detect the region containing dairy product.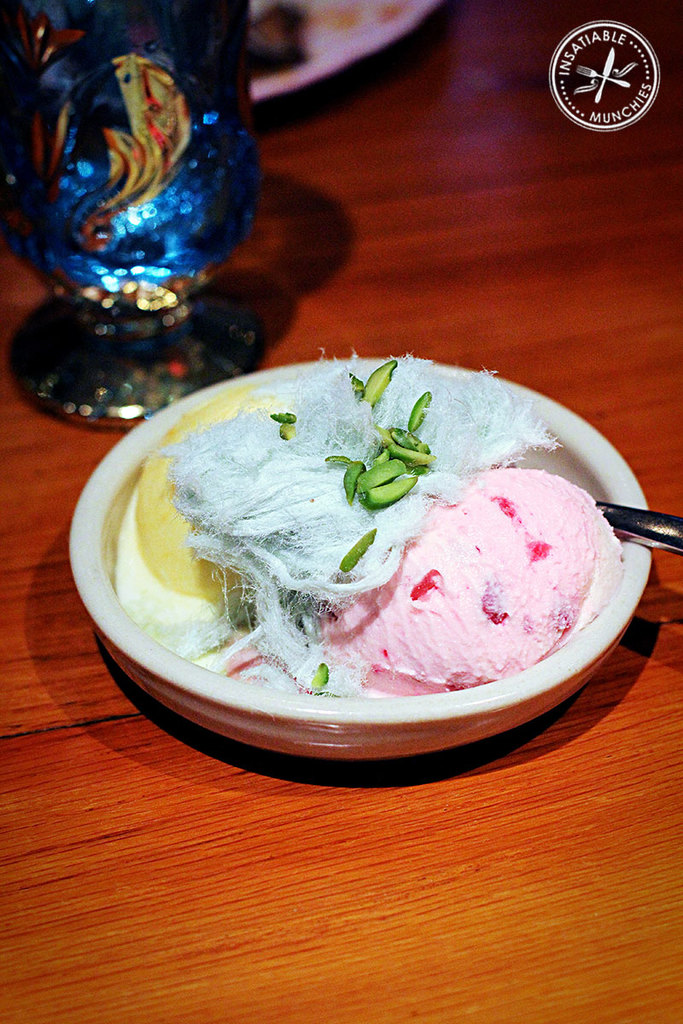
(left=172, top=369, right=614, bottom=720).
